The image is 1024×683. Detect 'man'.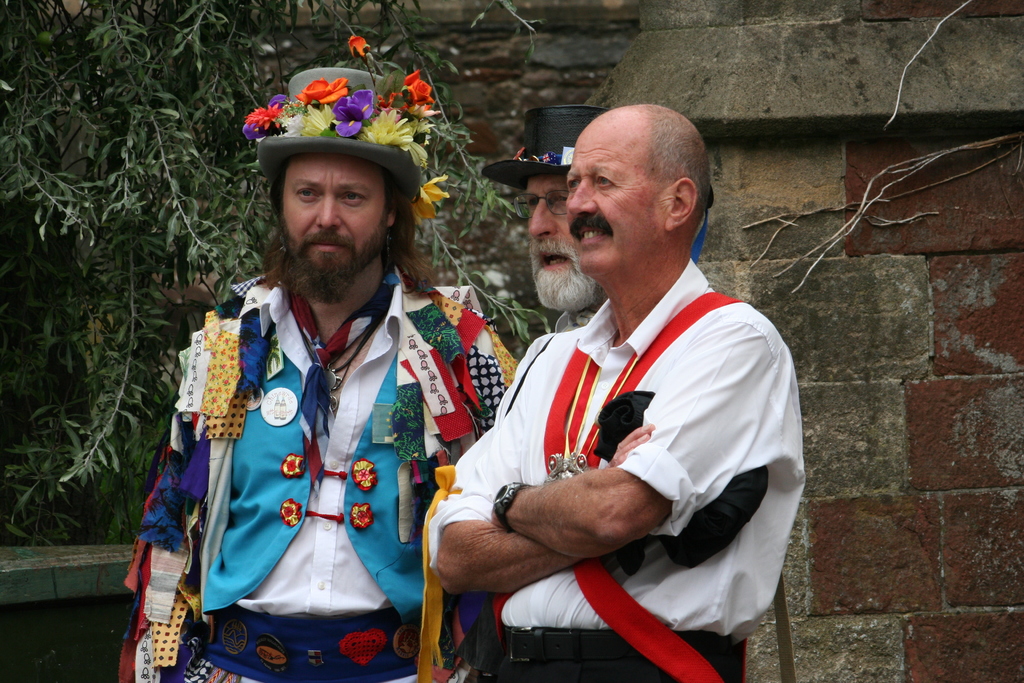
Detection: locate(445, 87, 810, 672).
